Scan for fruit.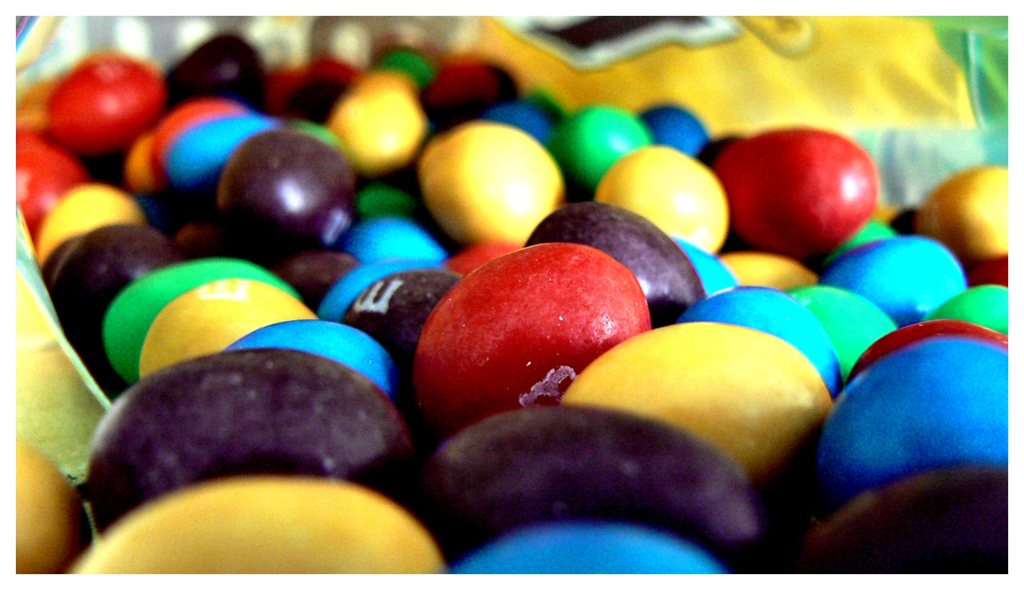
Scan result: l=35, t=42, r=169, b=161.
